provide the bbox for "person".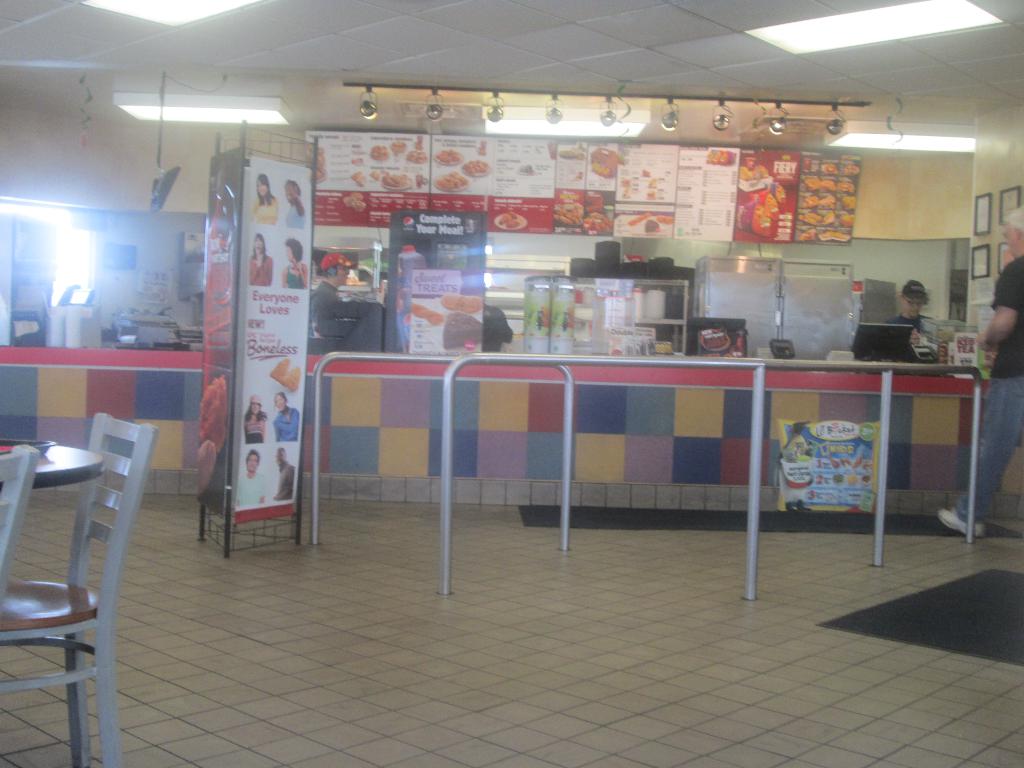
275 445 289 499.
